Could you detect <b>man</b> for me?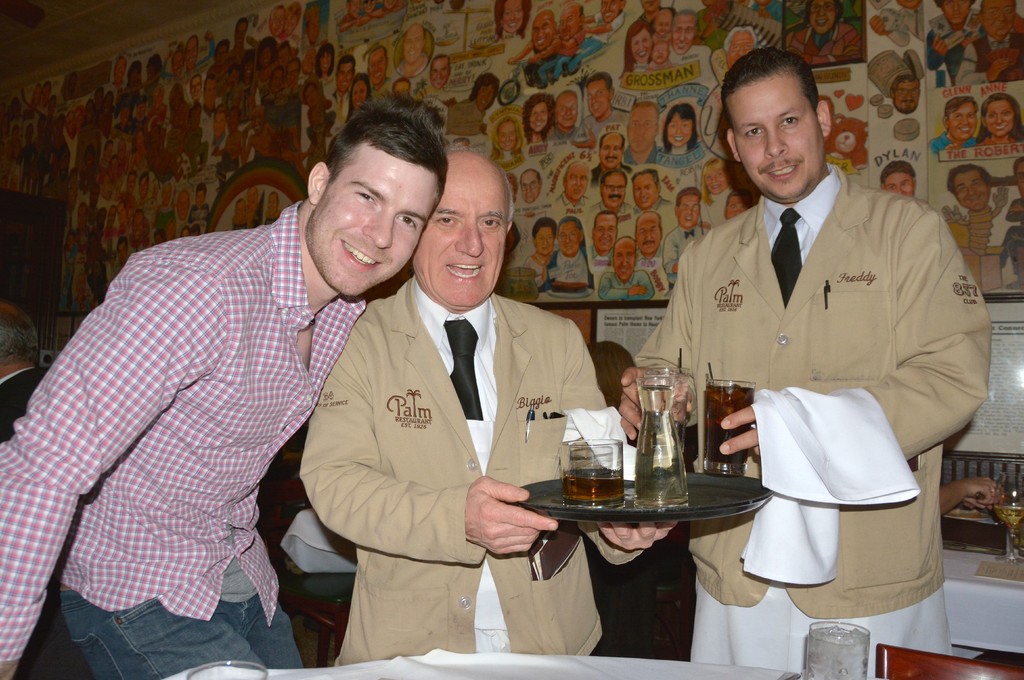
Detection result: left=879, top=161, right=919, bottom=194.
